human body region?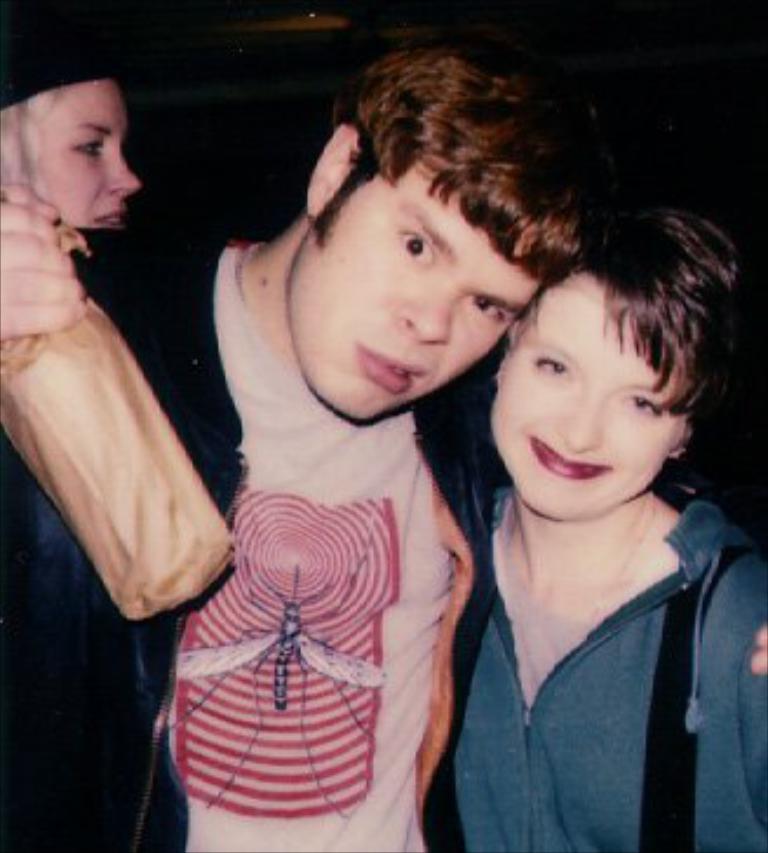
x1=439, y1=209, x2=766, y2=851
